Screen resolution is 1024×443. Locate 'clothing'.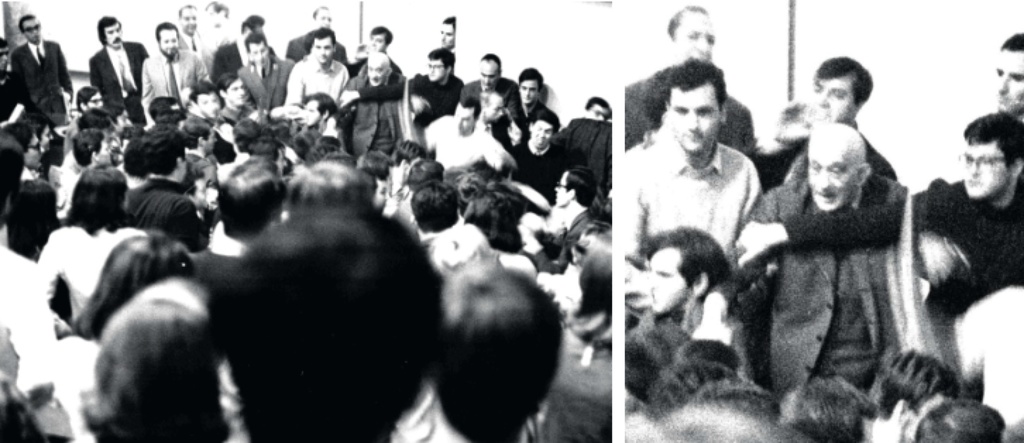
bbox=(336, 73, 400, 133).
